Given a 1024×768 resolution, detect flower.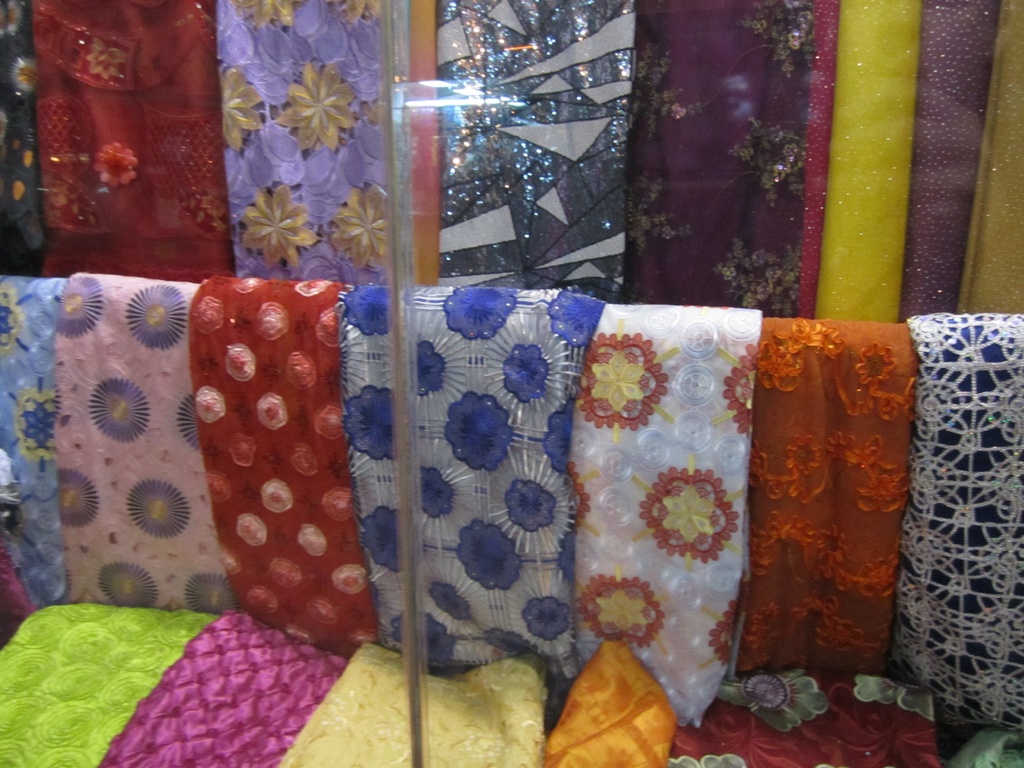
<box>545,399,575,479</box>.
